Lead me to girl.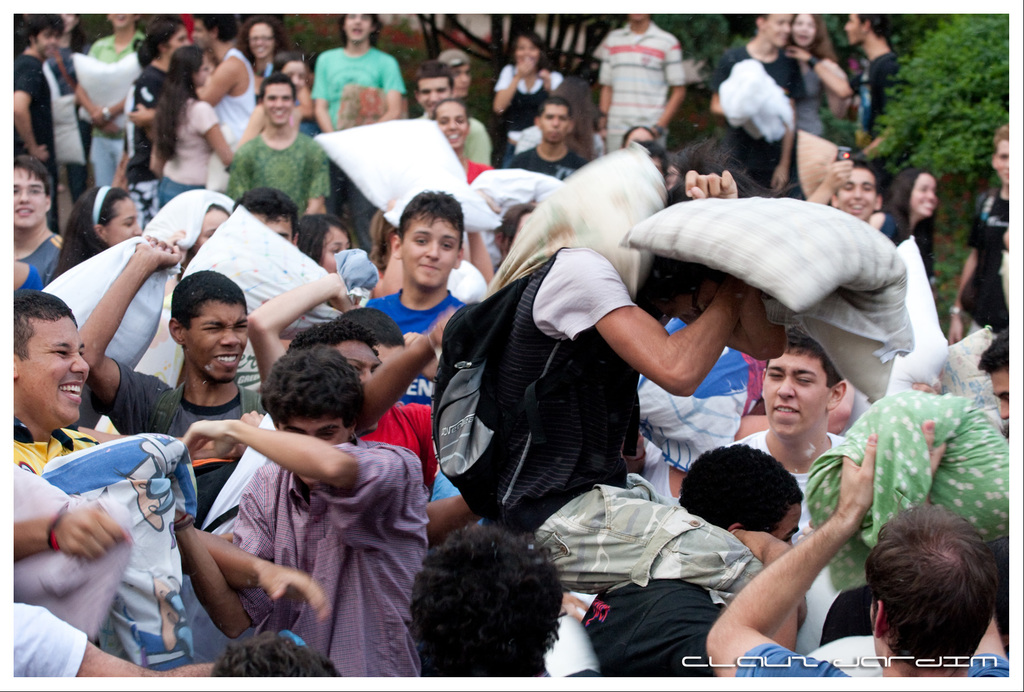
Lead to box=[298, 211, 351, 270].
